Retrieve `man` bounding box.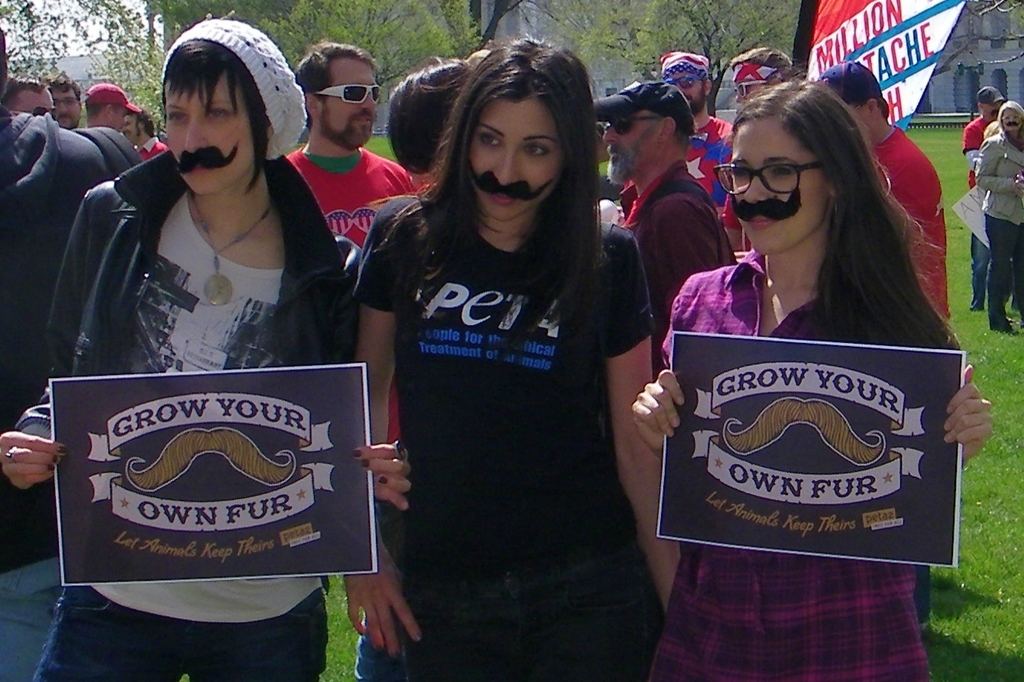
Bounding box: (86, 82, 143, 129).
